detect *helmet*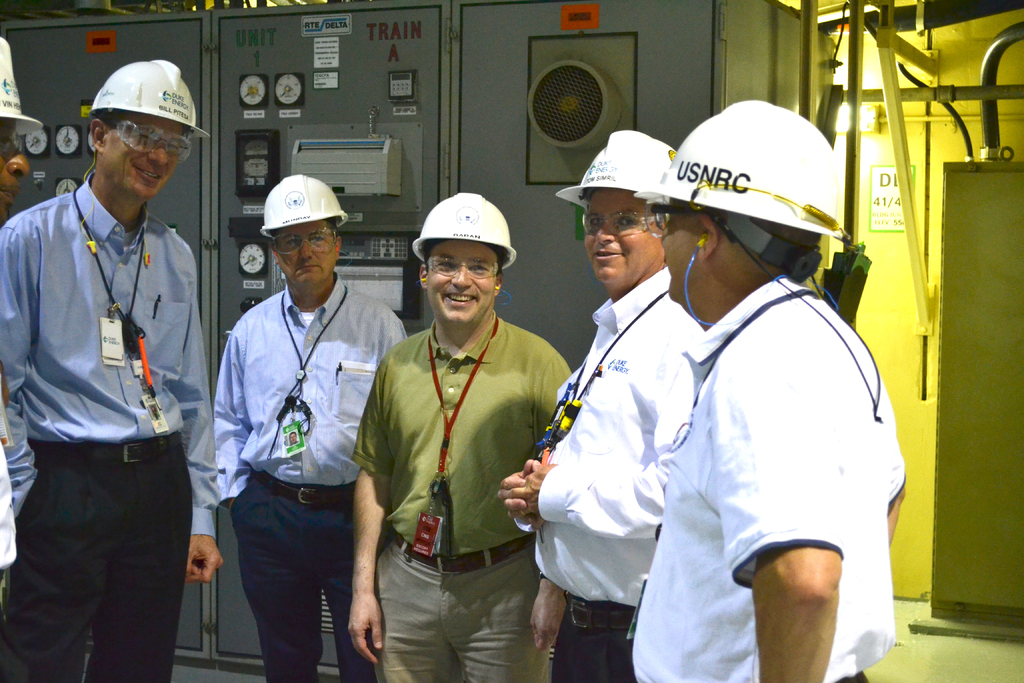
{"left": 630, "top": 96, "right": 860, "bottom": 279}
